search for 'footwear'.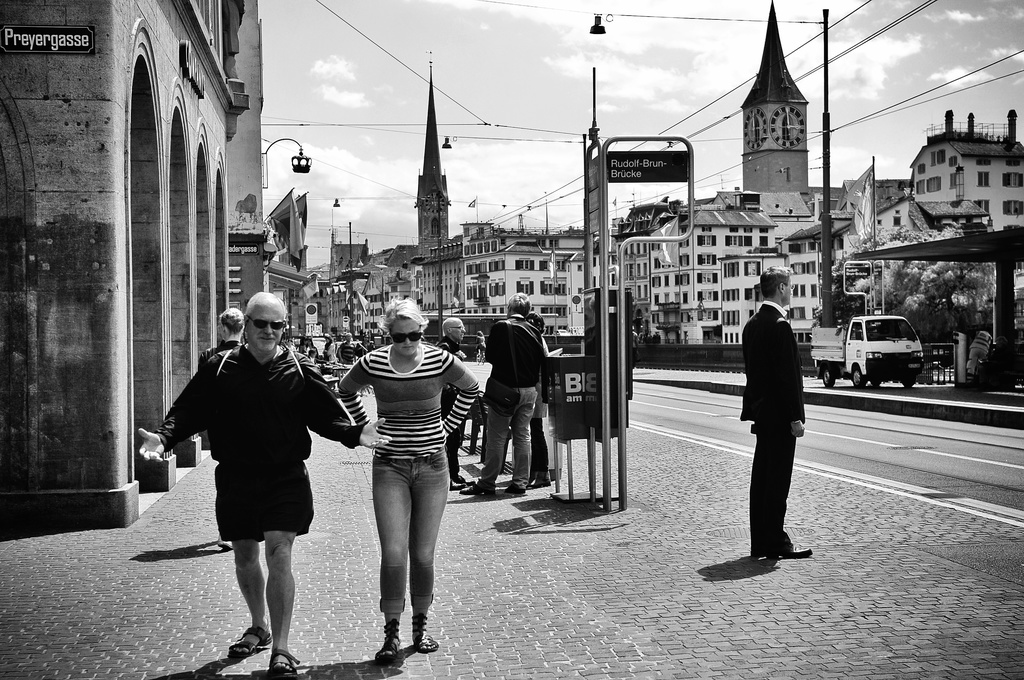
Found at [412,611,440,651].
